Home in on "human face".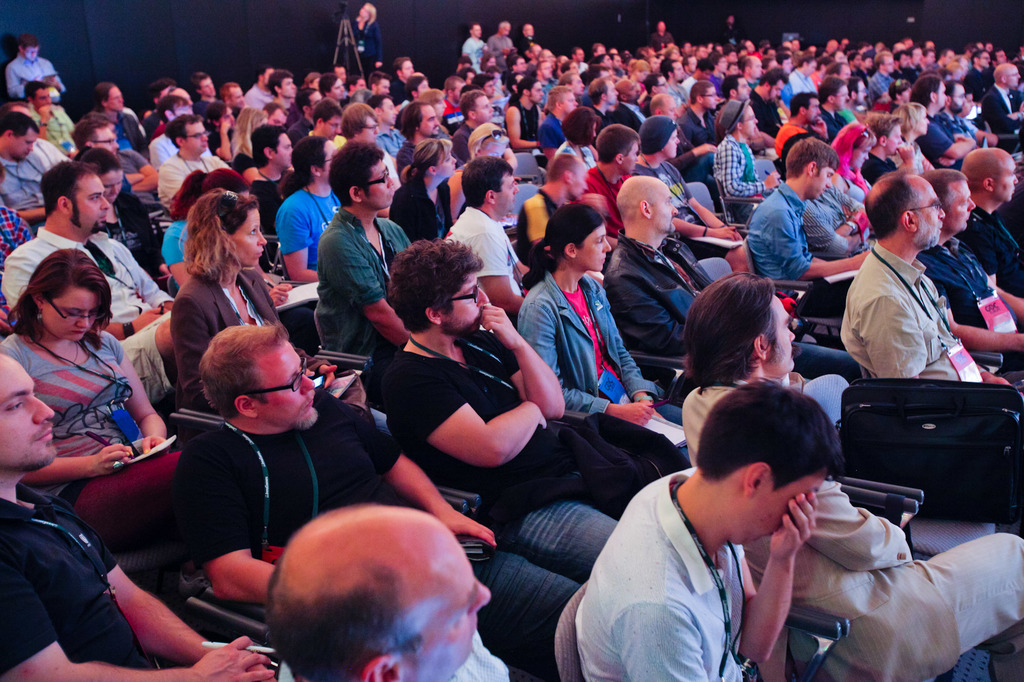
Homed in at [607, 82, 618, 103].
